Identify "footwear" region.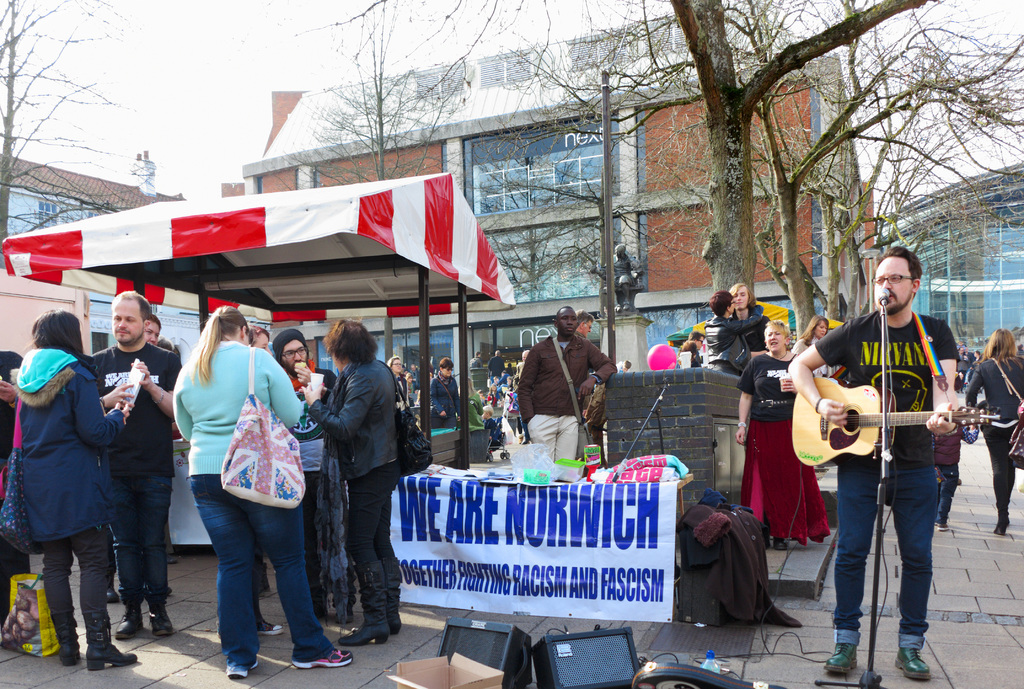
Region: (left=166, top=550, right=181, bottom=565).
